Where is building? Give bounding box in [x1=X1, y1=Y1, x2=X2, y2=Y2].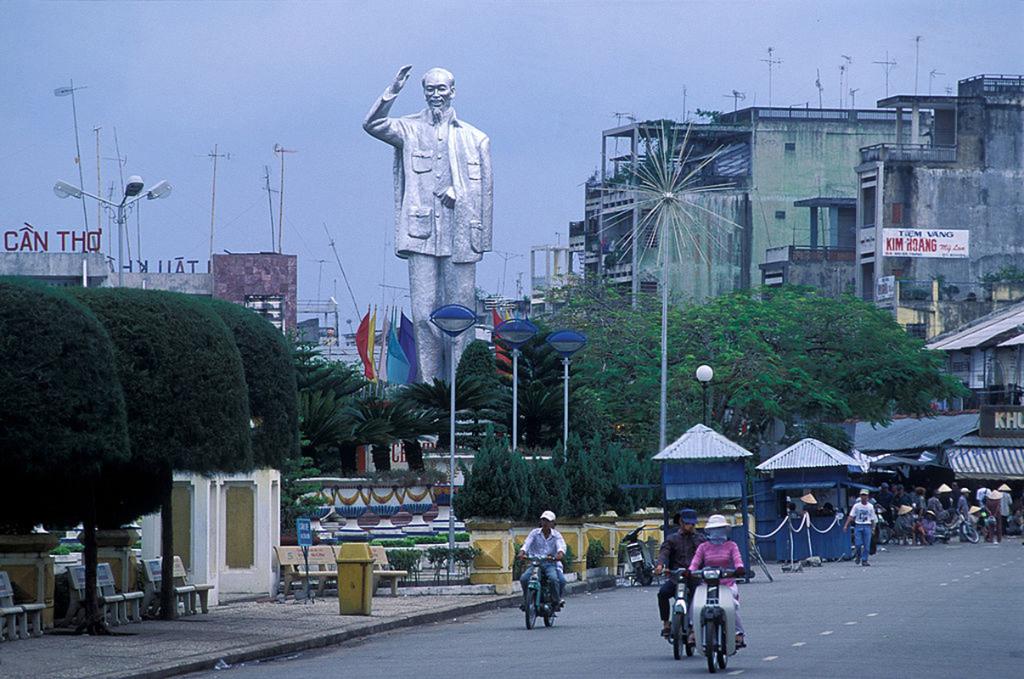
[x1=3, y1=255, x2=297, y2=345].
